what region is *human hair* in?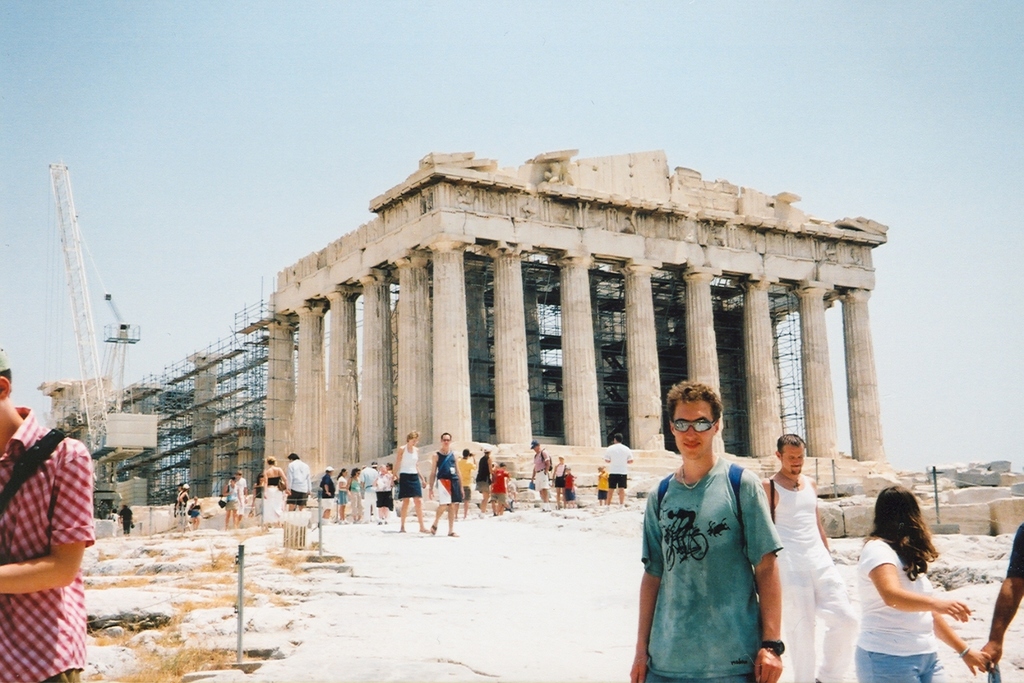
(407, 431, 420, 440).
